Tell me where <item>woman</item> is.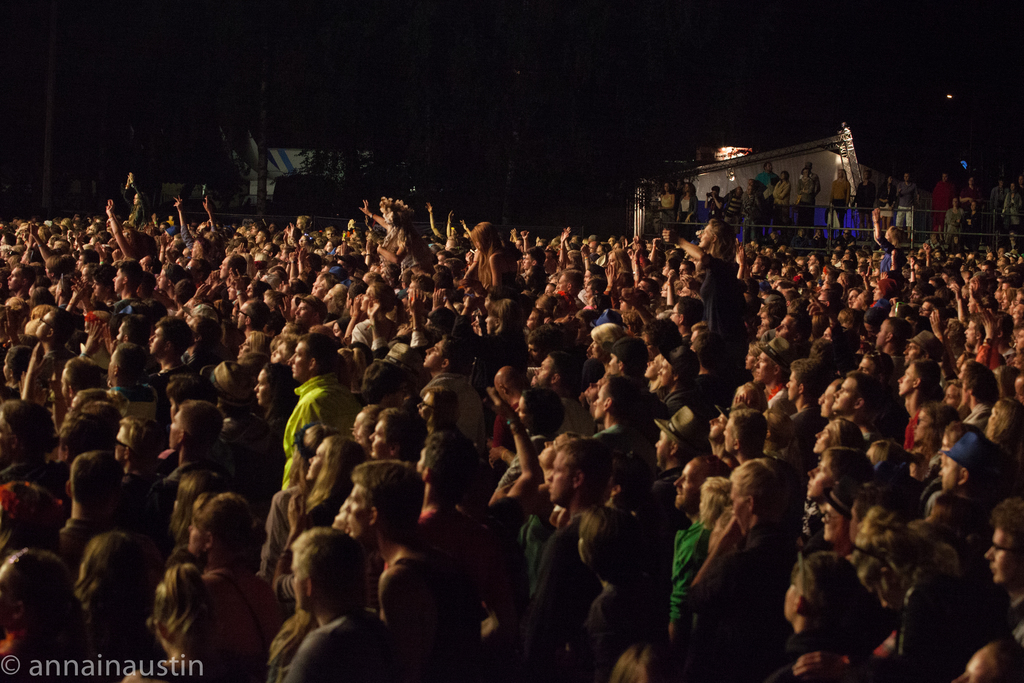
<item>woman</item> is at 792:168:814:231.
